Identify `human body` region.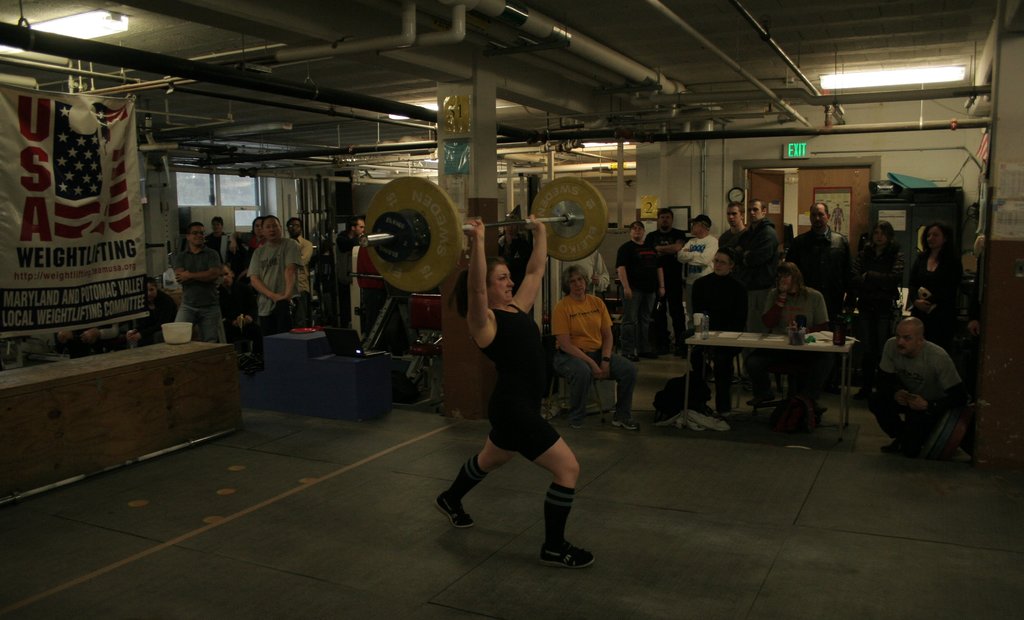
Region: bbox=(180, 221, 228, 338).
